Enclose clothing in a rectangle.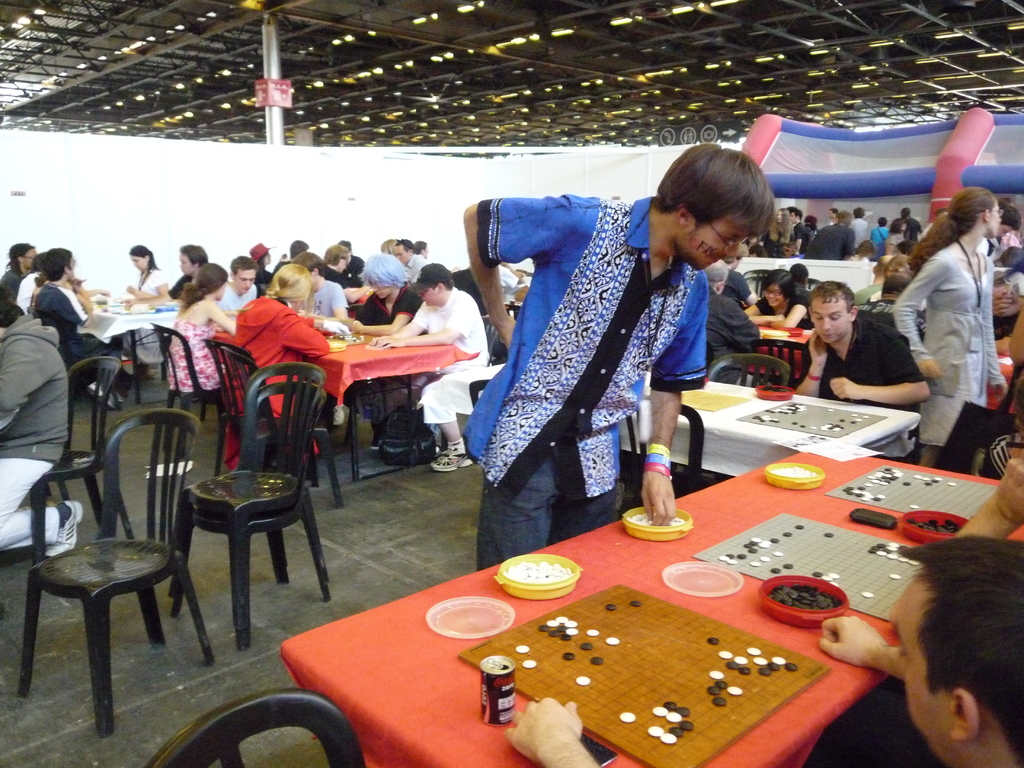
l=870, t=223, r=888, b=252.
